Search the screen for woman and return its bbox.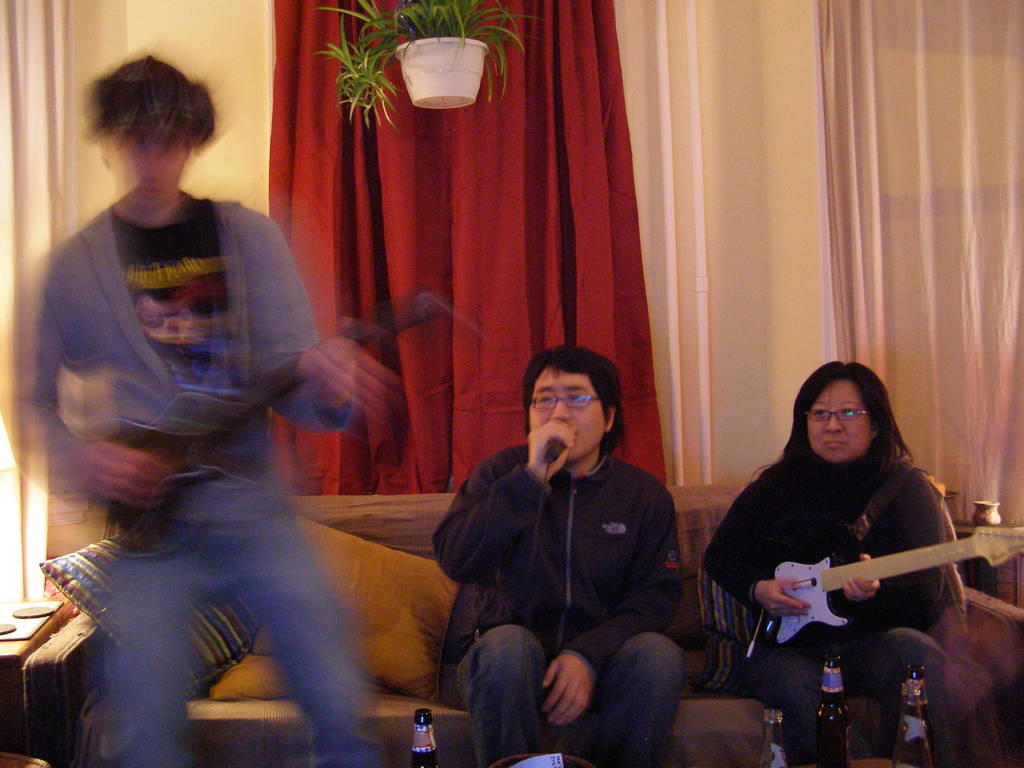
Found: <box>716,346,966,764</box>.
